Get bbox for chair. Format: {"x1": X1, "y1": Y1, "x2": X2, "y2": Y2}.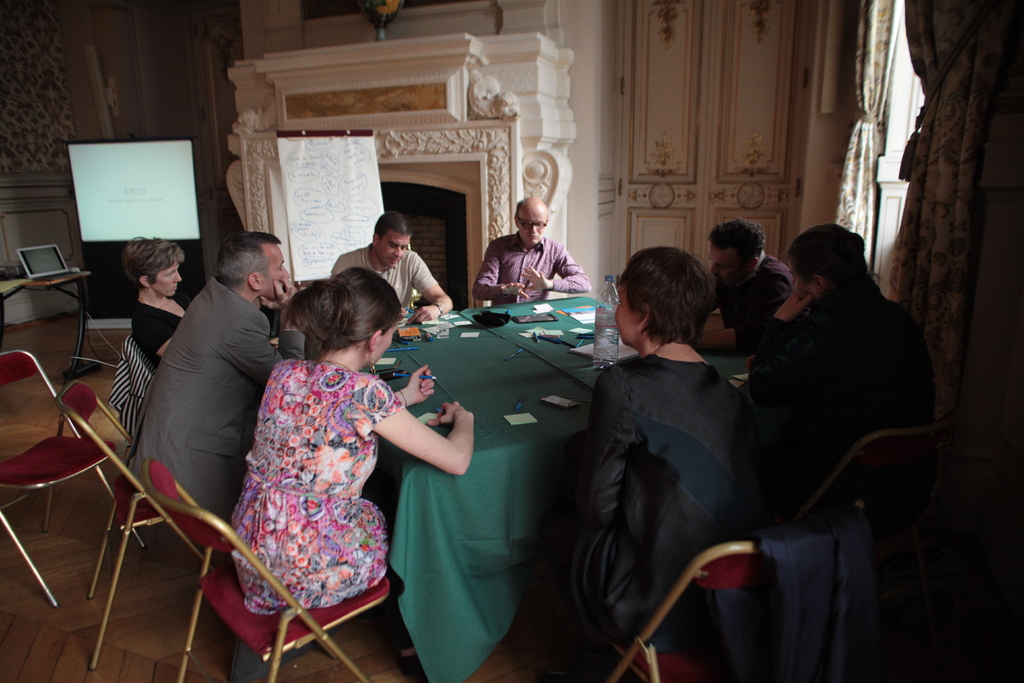
{"x1": 63, "y1": 378, "x2": 234, "y2": 668}.
